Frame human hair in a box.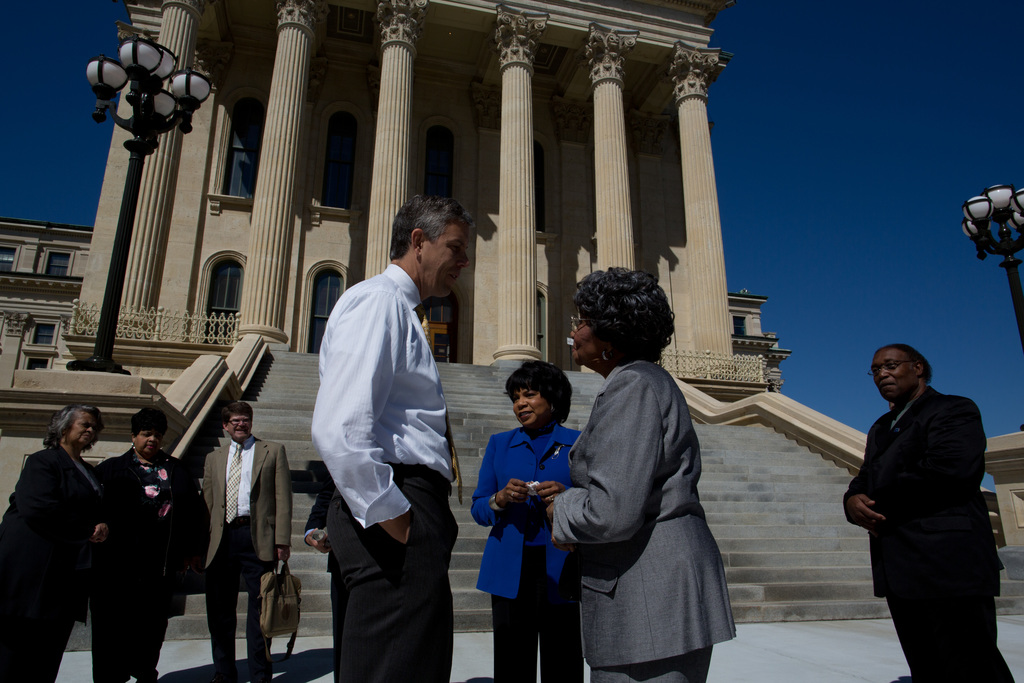
504:359:575:425.
